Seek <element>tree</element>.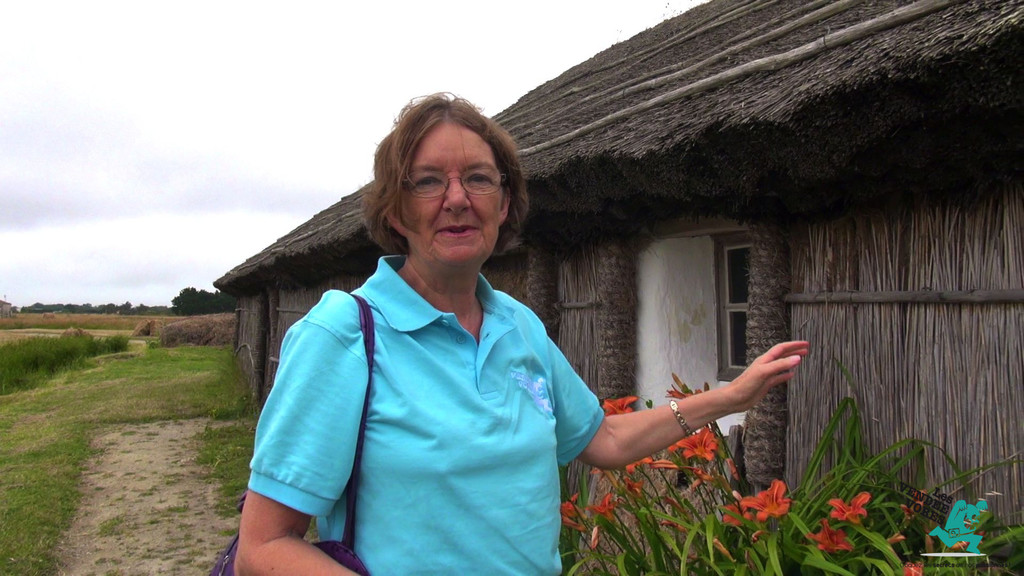
<region>171, 286, 236, 316</region>.
